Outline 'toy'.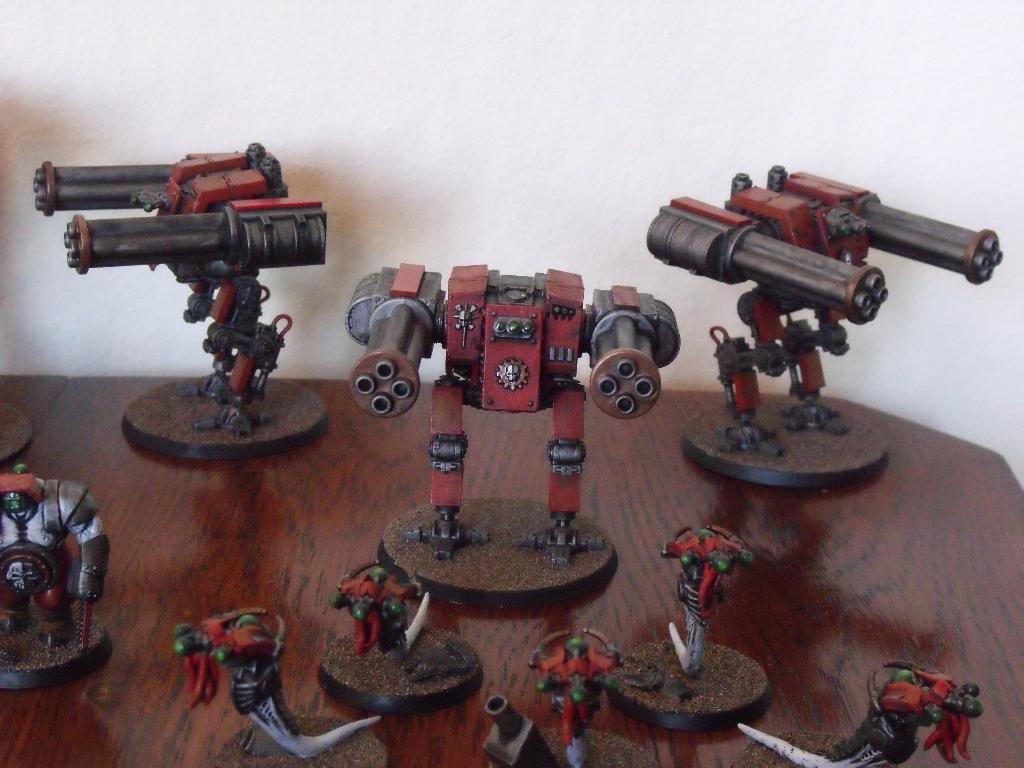
Outline: bbox=(173, 606, 381, 758).
